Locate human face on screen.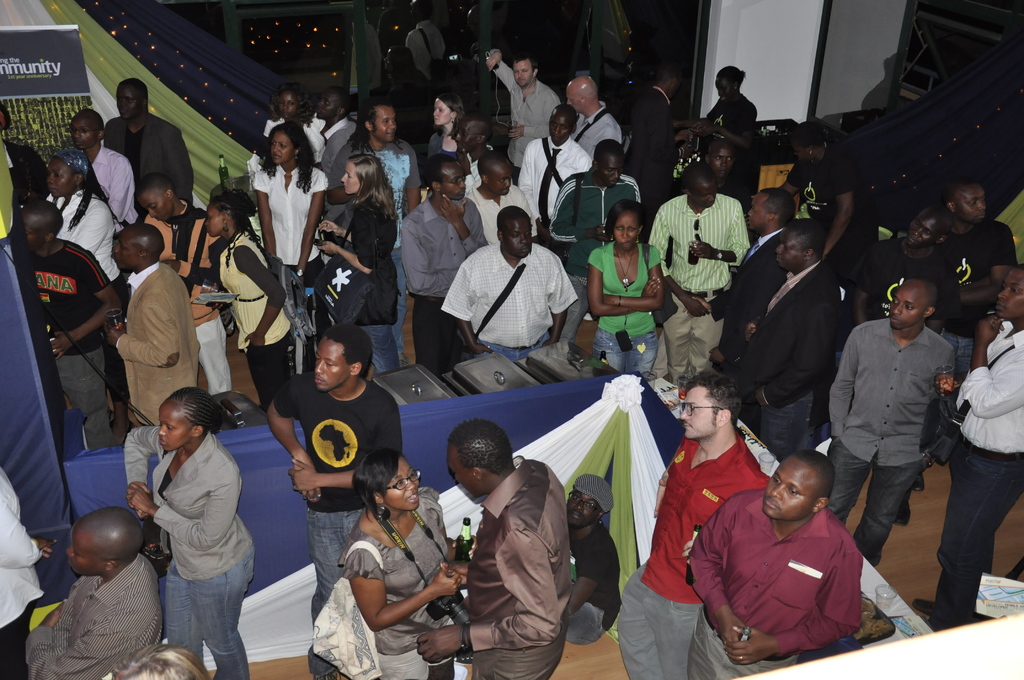
On screen at [x1=470, y1=13, x2=477, y2=30].
